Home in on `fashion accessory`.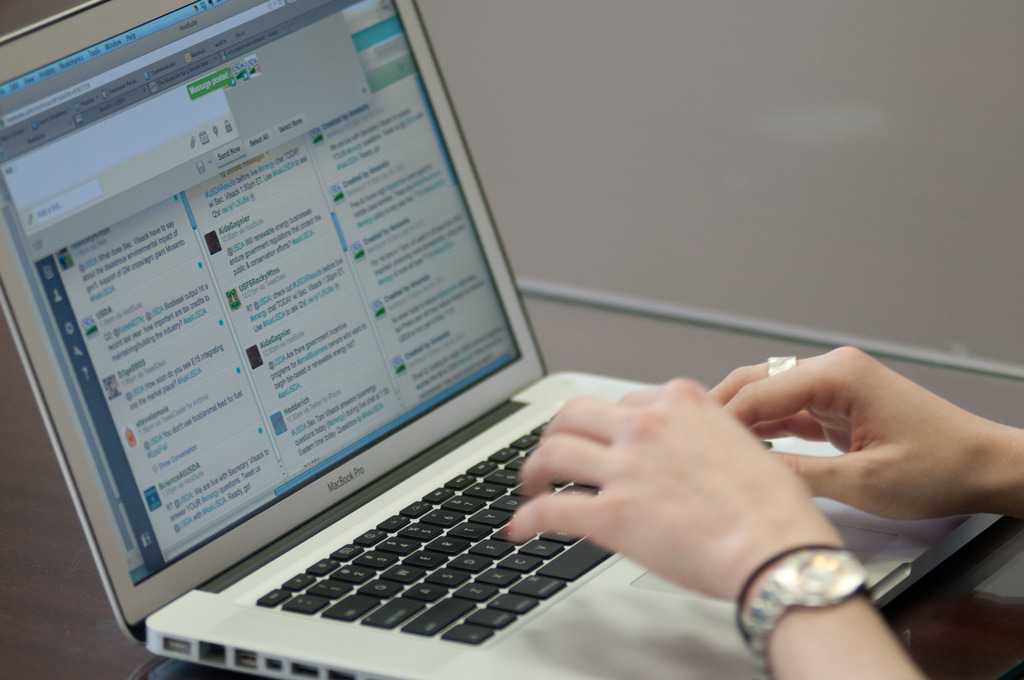
Homed in at <bbox>739, 546, 874, 679</bbox>.
